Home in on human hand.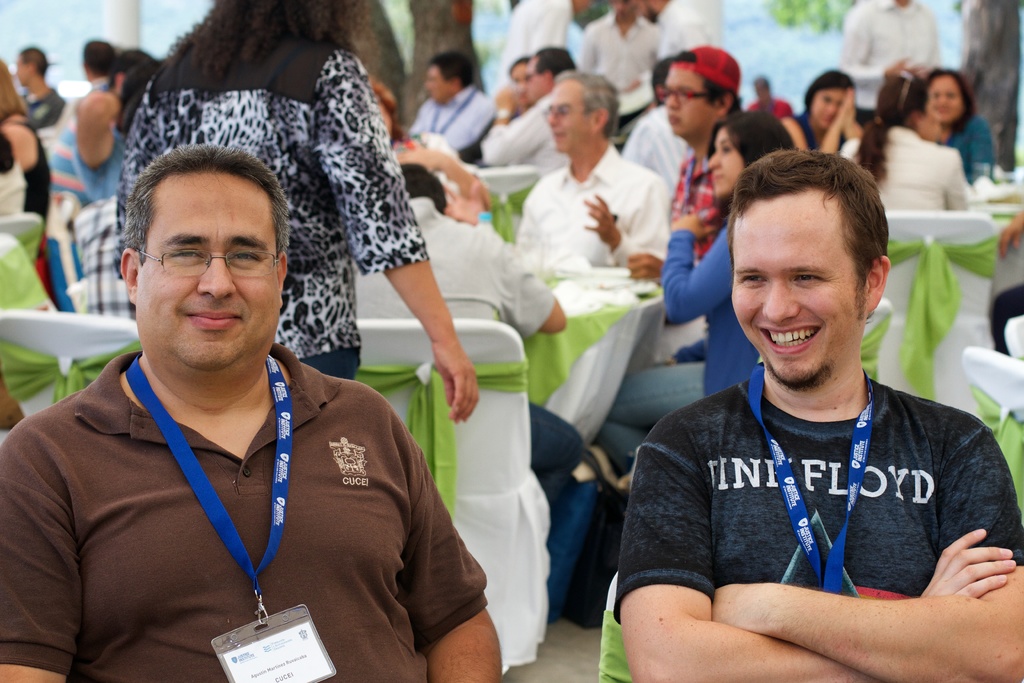
Homed in at pyautogui.locateOnScreen(993, 215, 1023, 259).
